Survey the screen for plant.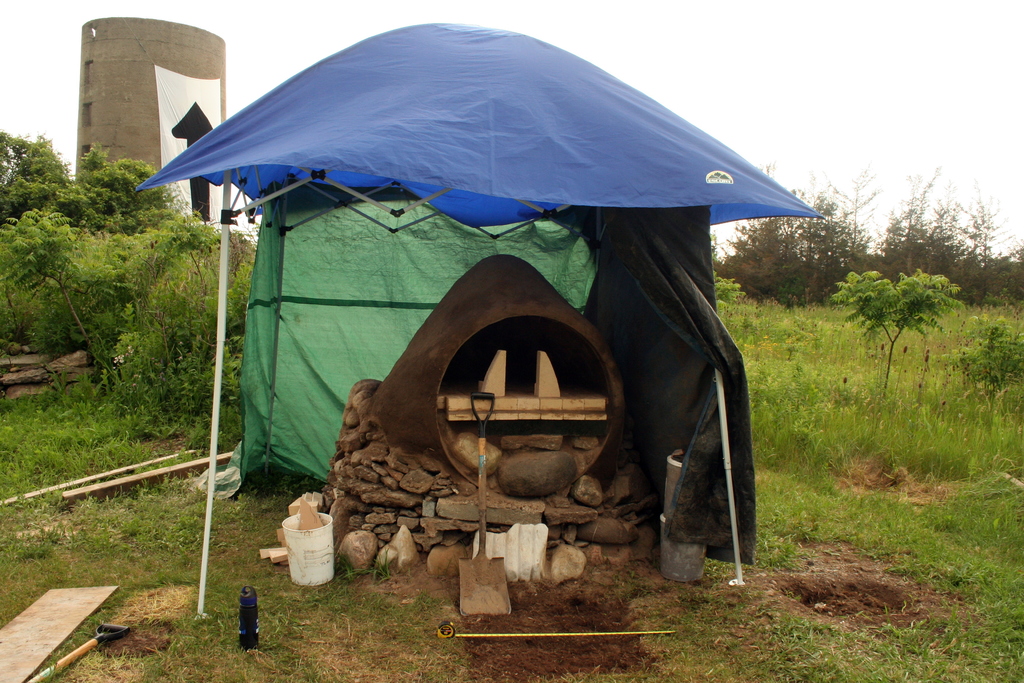
Survey found: 940:312:1023:393.
